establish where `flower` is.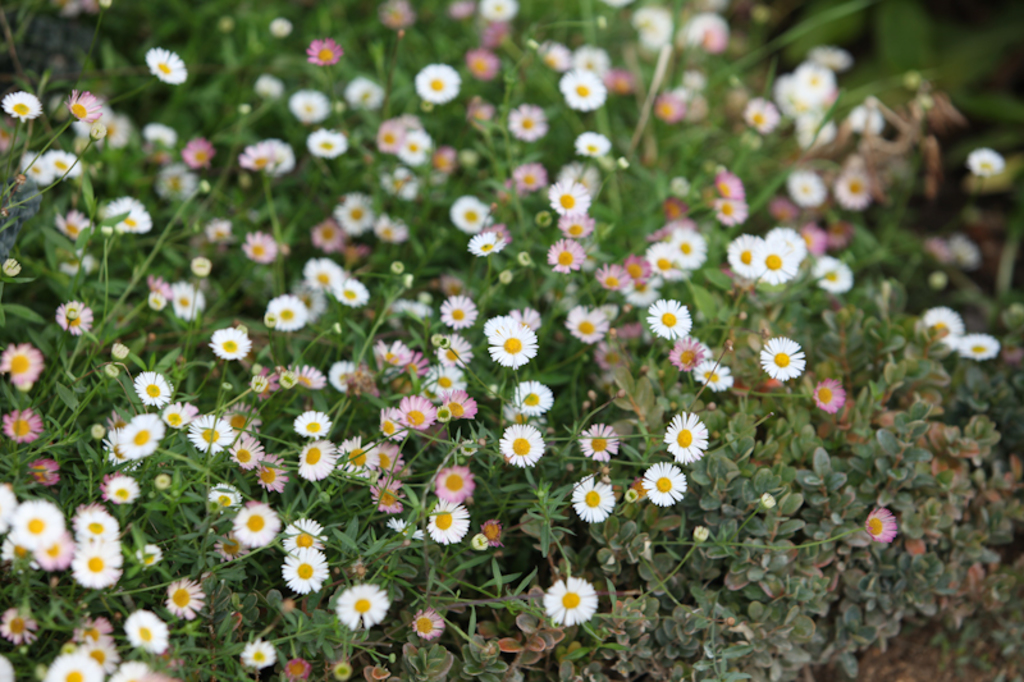
Established at x1=188 y1=413 x2=234 y2=454.
